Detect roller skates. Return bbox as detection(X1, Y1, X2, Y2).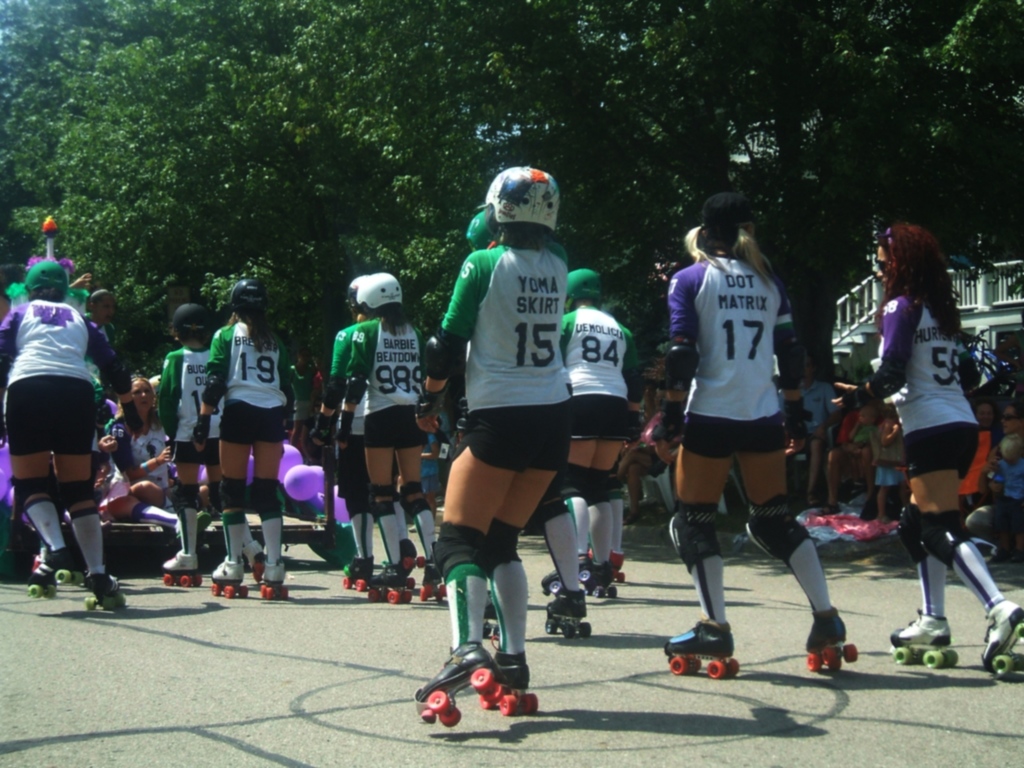
detection(538, 557, 599, 596).
